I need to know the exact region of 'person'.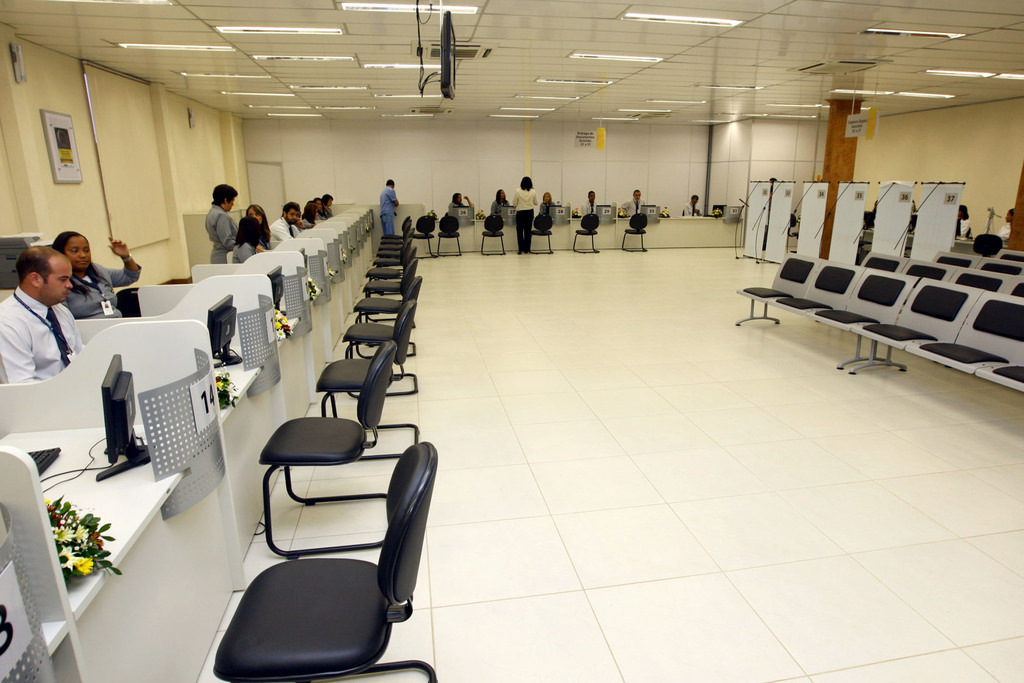
Region: region(996, 206, 1014, 239).
